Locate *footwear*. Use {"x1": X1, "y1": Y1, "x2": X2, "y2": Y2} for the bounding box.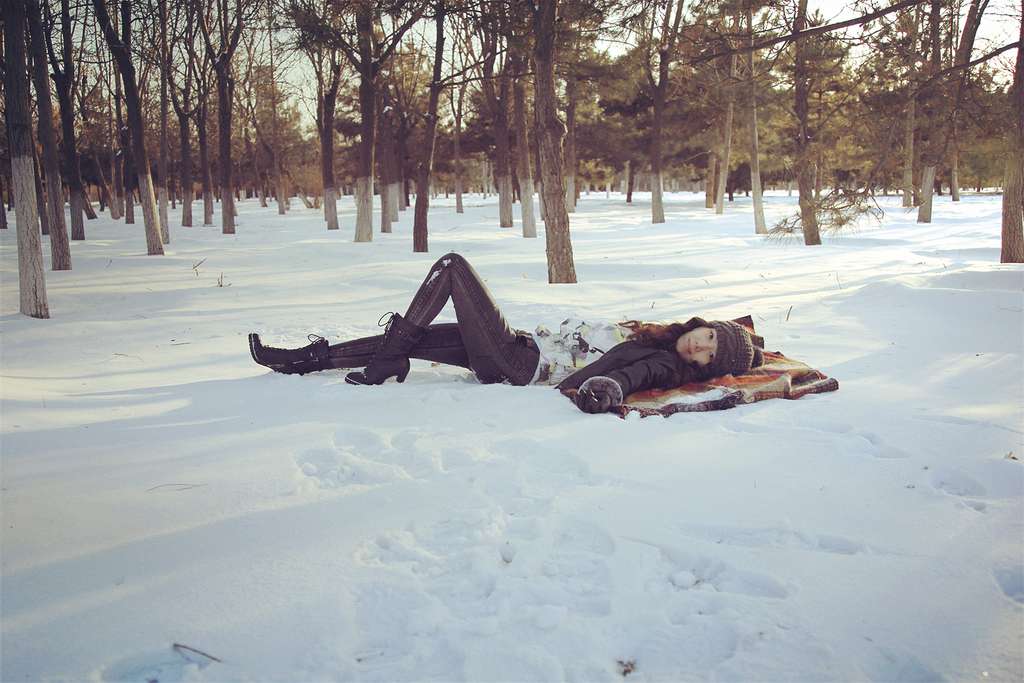
{"x1": 345, "y1": 310, "x2": 432, "y2": 385}.
